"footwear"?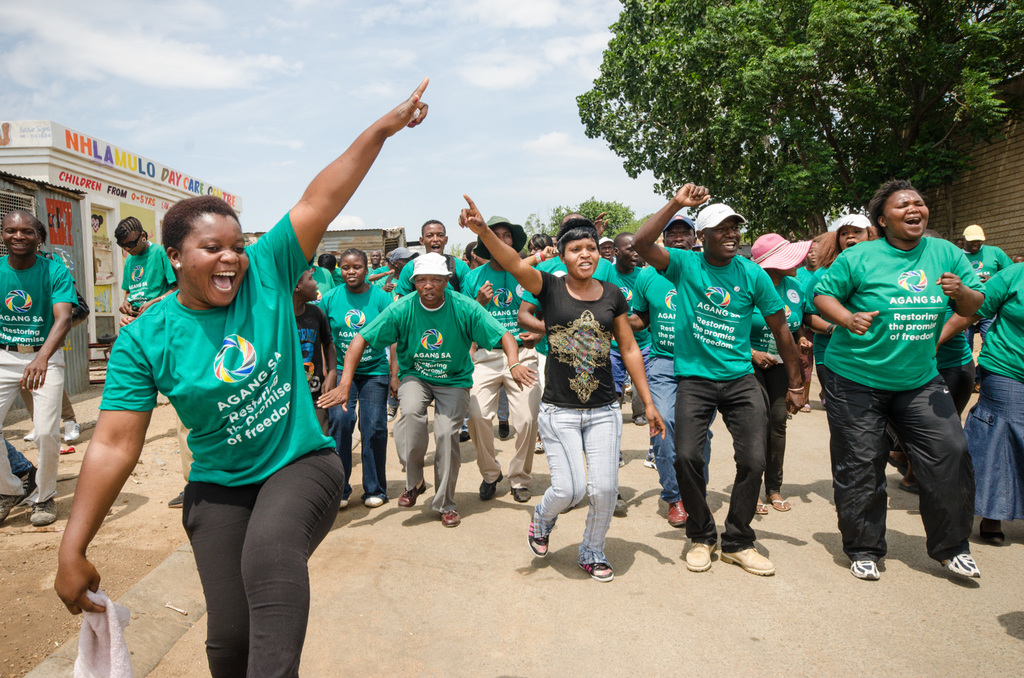
{"left": 497, "top": 420, "right": 510, "bottom": 441}
